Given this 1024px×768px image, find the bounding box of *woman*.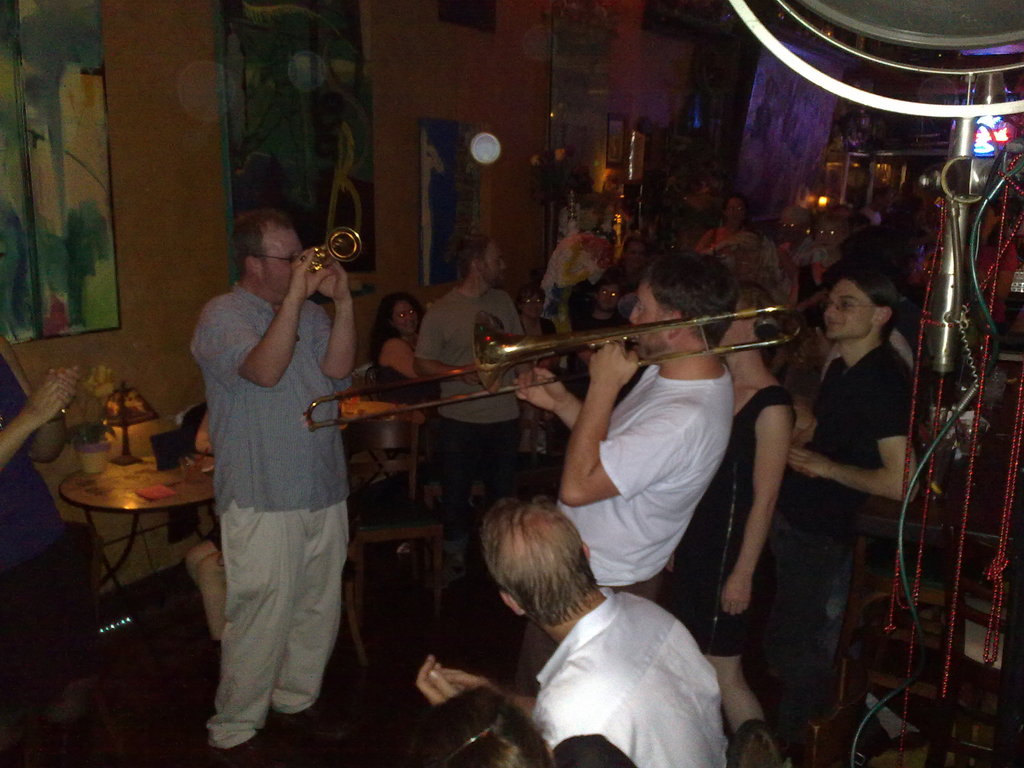
bbox=[0, 333, 86, 767].
